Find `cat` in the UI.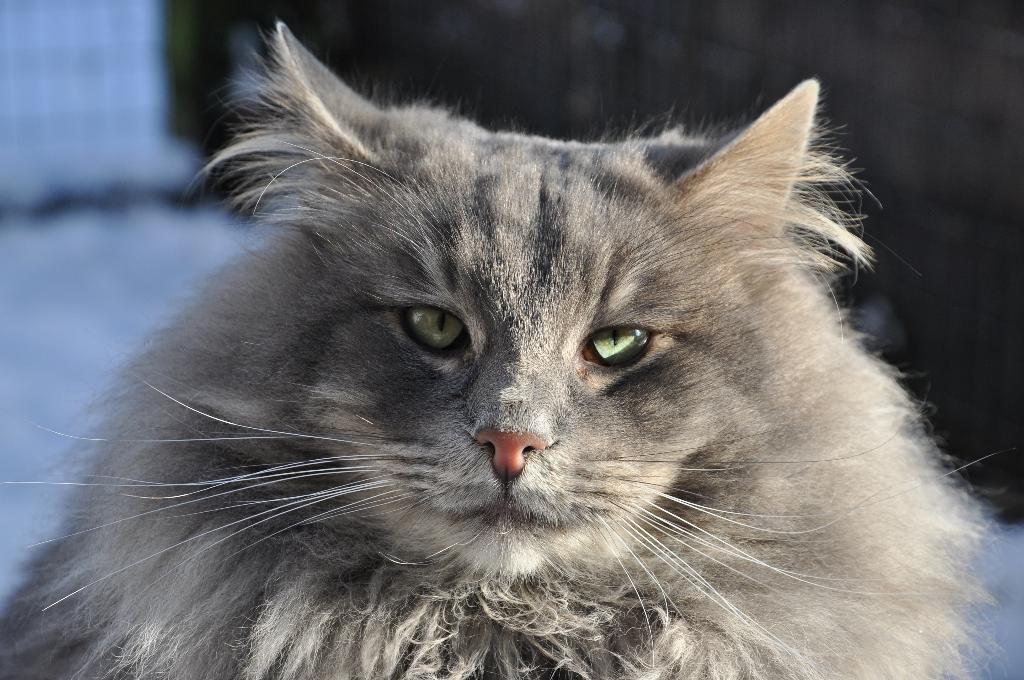
UI element at [x1=0, y1=15, x2=1014, y2=678].
